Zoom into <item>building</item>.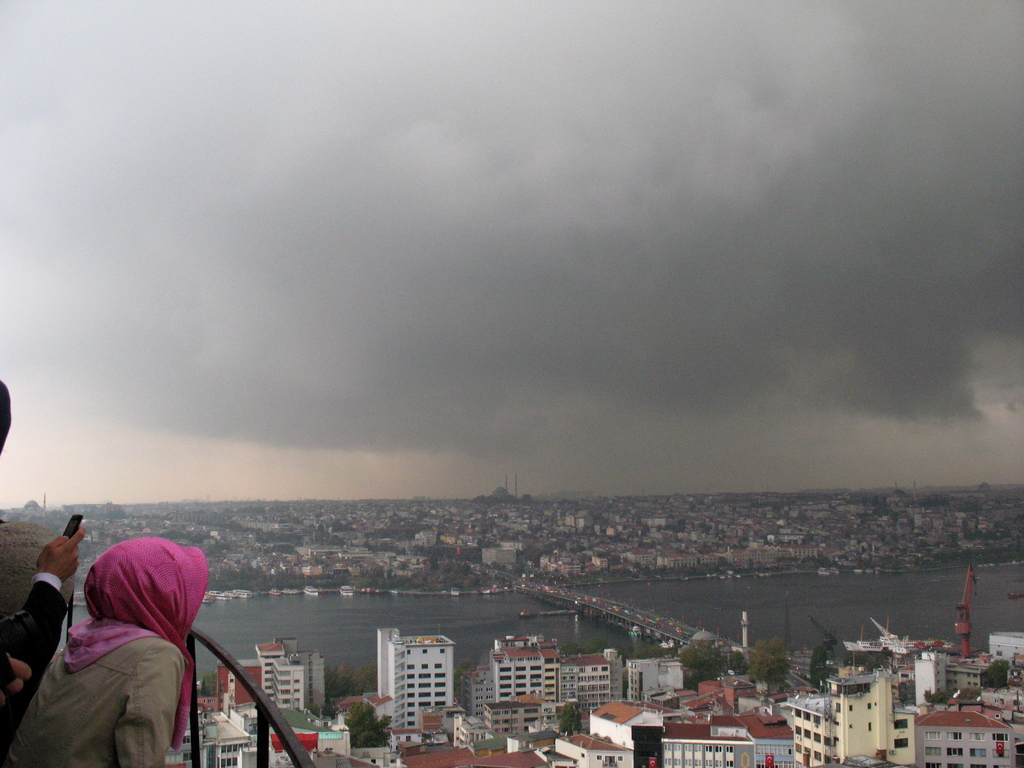
Zoom target: bbox(790, 668, 920, 767).
